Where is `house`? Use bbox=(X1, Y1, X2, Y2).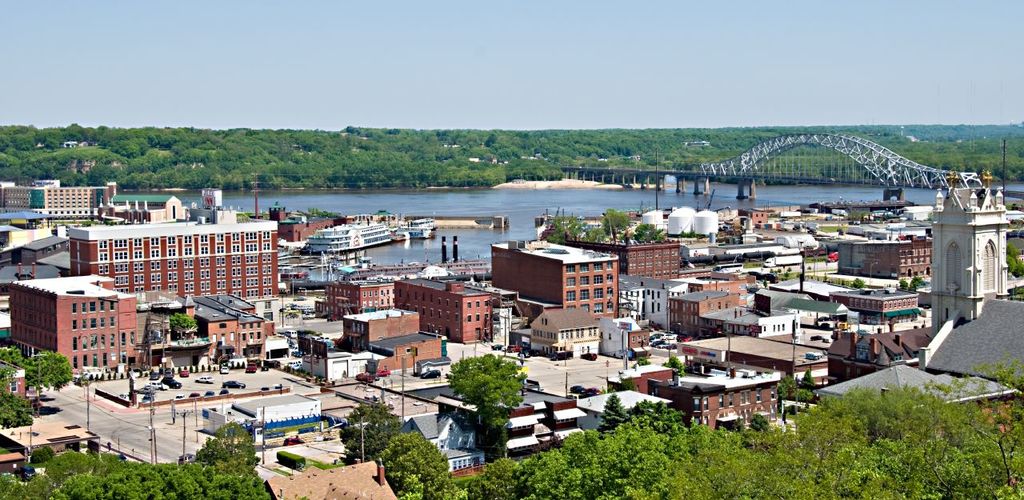
bbox=(605, 313, 652, 362).
